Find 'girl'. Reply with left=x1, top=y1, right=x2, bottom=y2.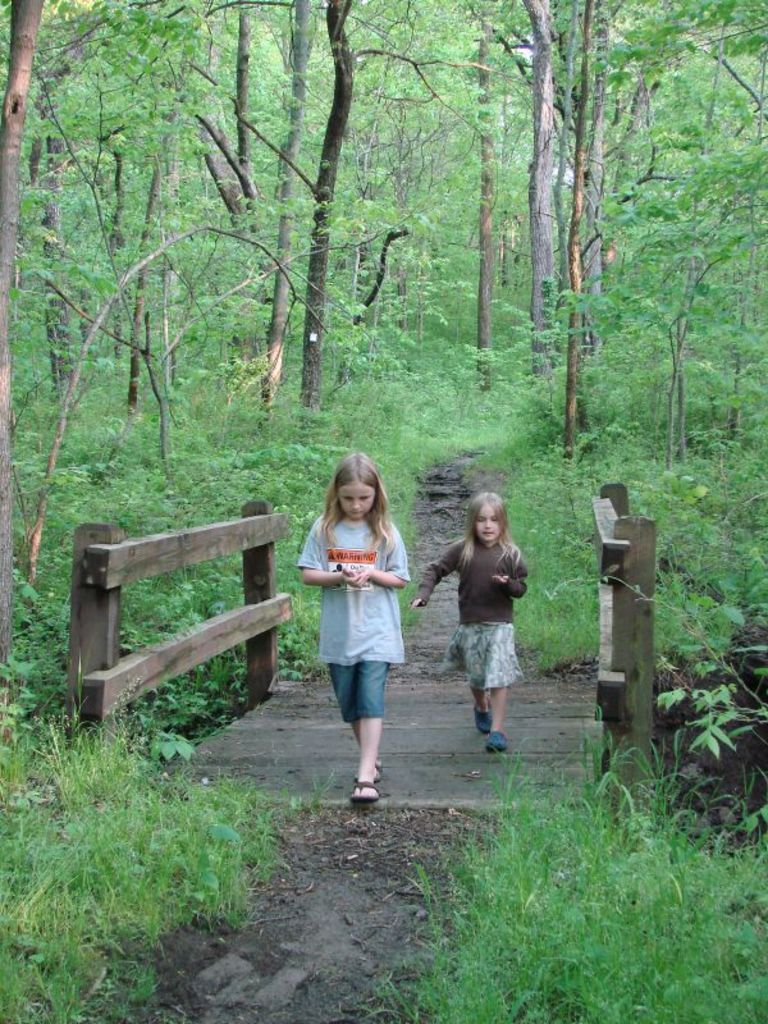
left=407, top=488, right=529, bottom=755.
